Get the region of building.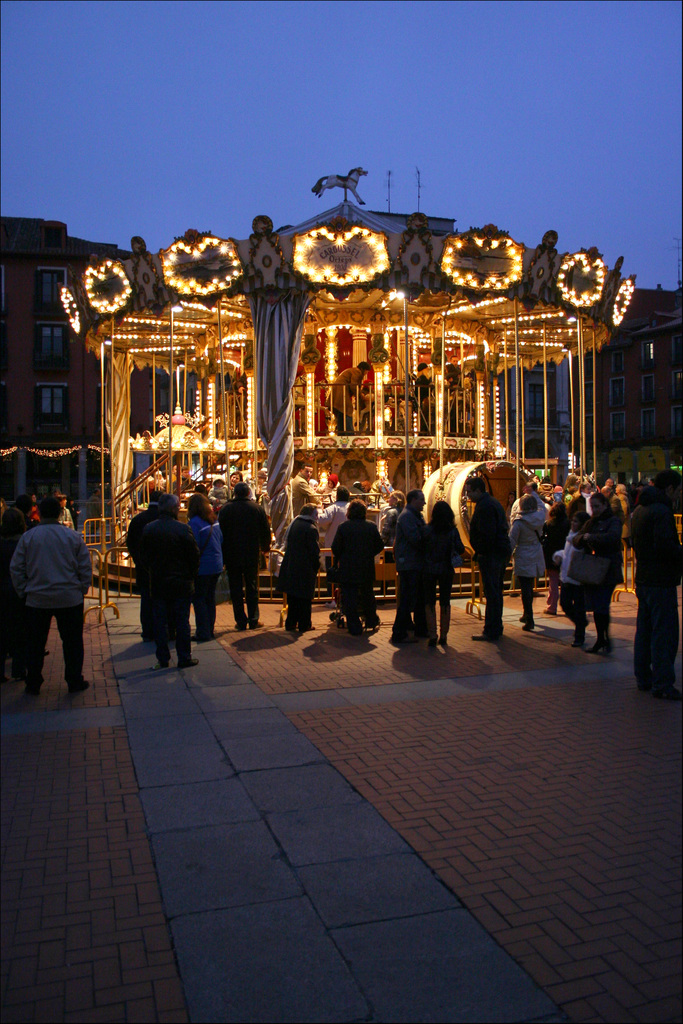
locate(587, 293, 682, 476).
